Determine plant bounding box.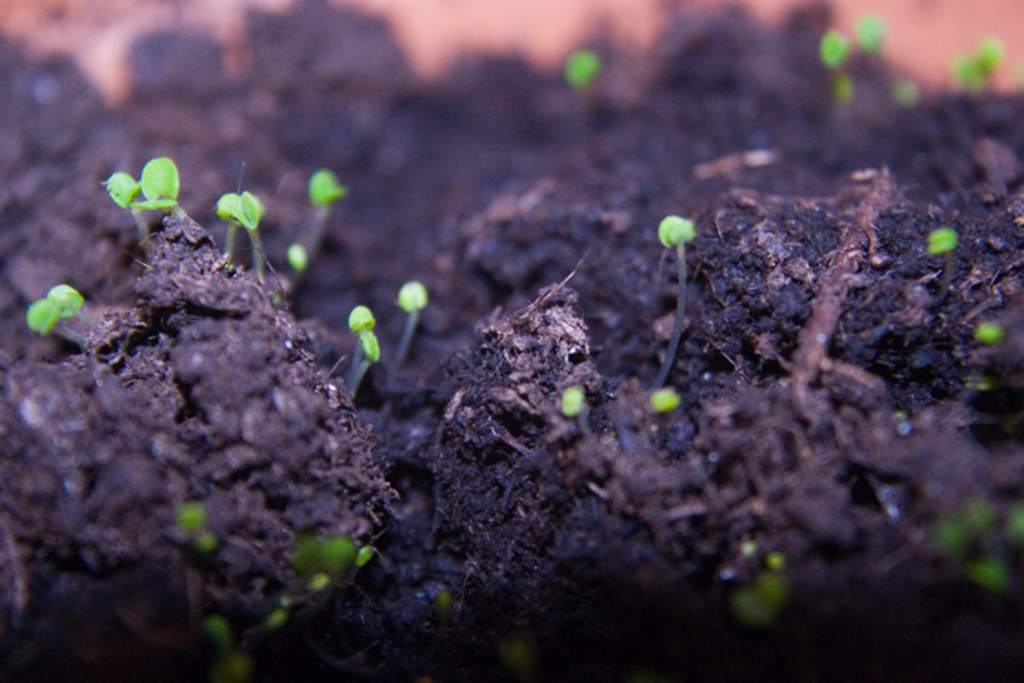
Determined: bbox=(181, 492, 222, 548).
